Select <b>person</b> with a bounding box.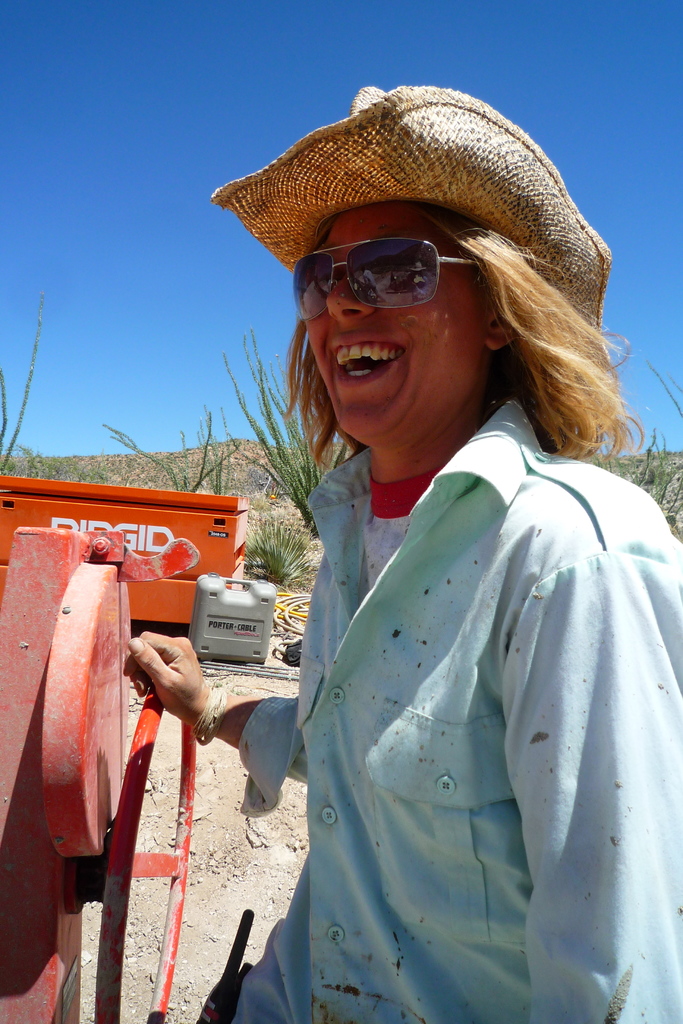
detection(211, 103, 666, 1023).
